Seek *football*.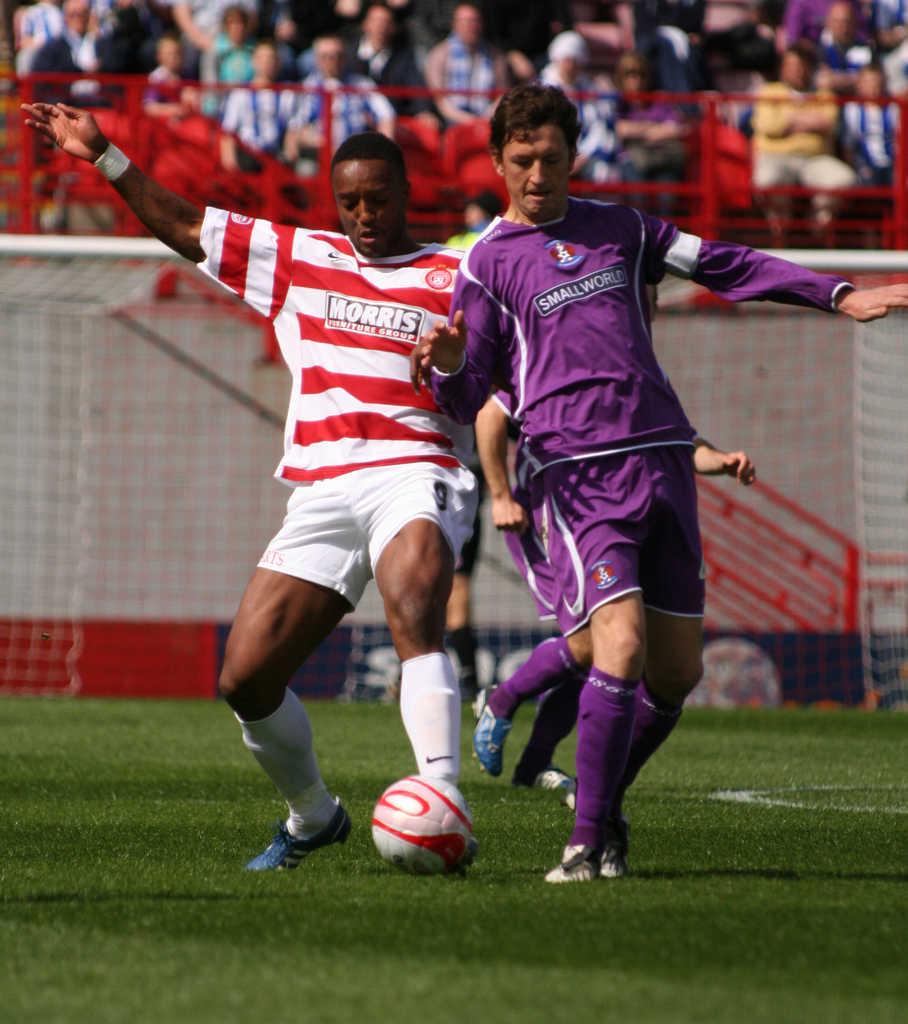
box=[368, 772, 477, 879].
